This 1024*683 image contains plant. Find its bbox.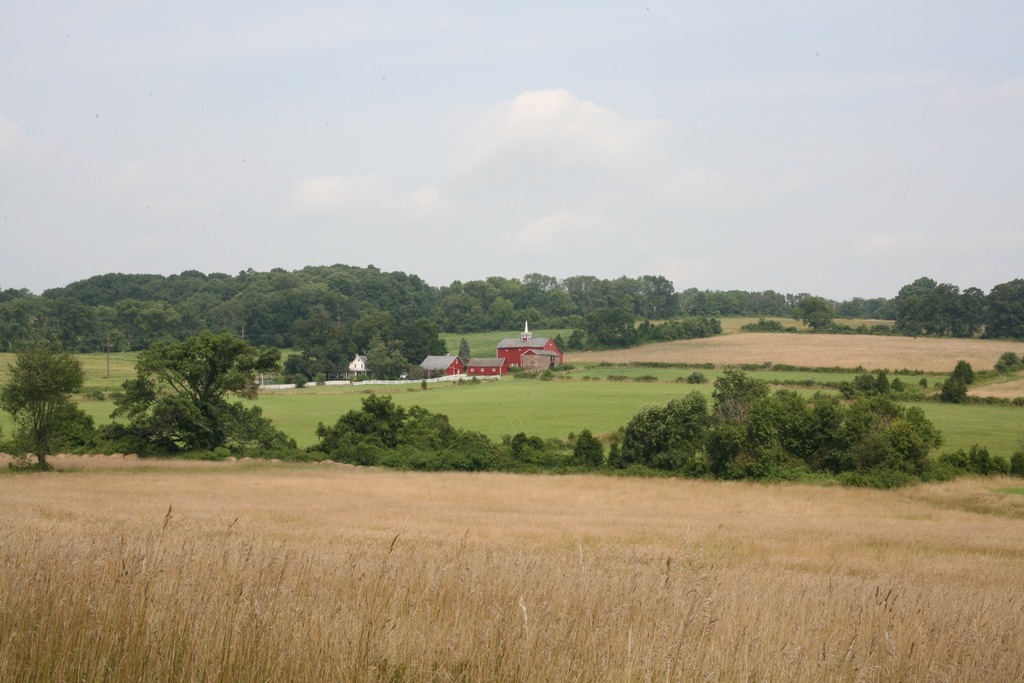
pyautogui.locateOnScreen(569, 424, 604, 469).
